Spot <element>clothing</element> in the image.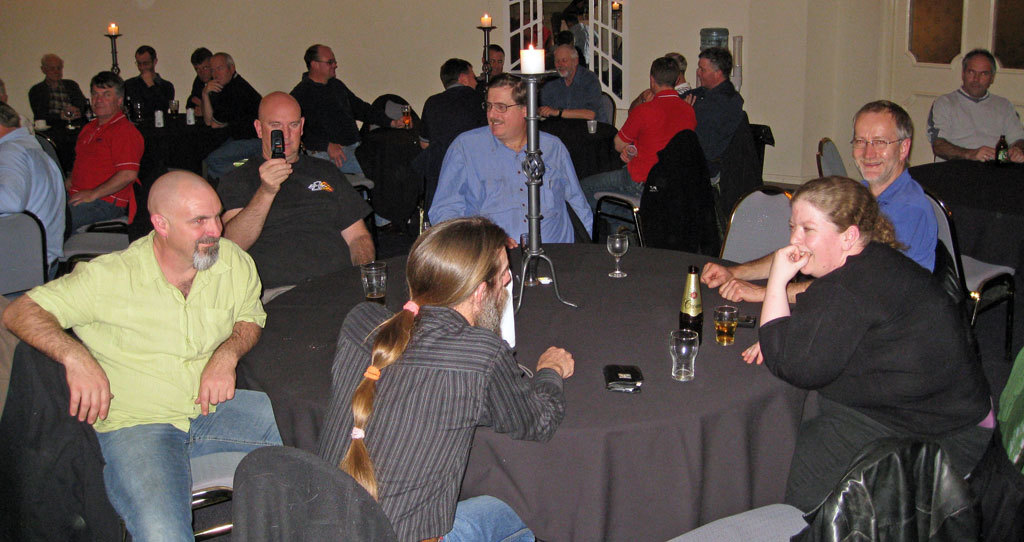
<element>clothing</element> found at x1=618 y1=92 x2=684 y2=183.
